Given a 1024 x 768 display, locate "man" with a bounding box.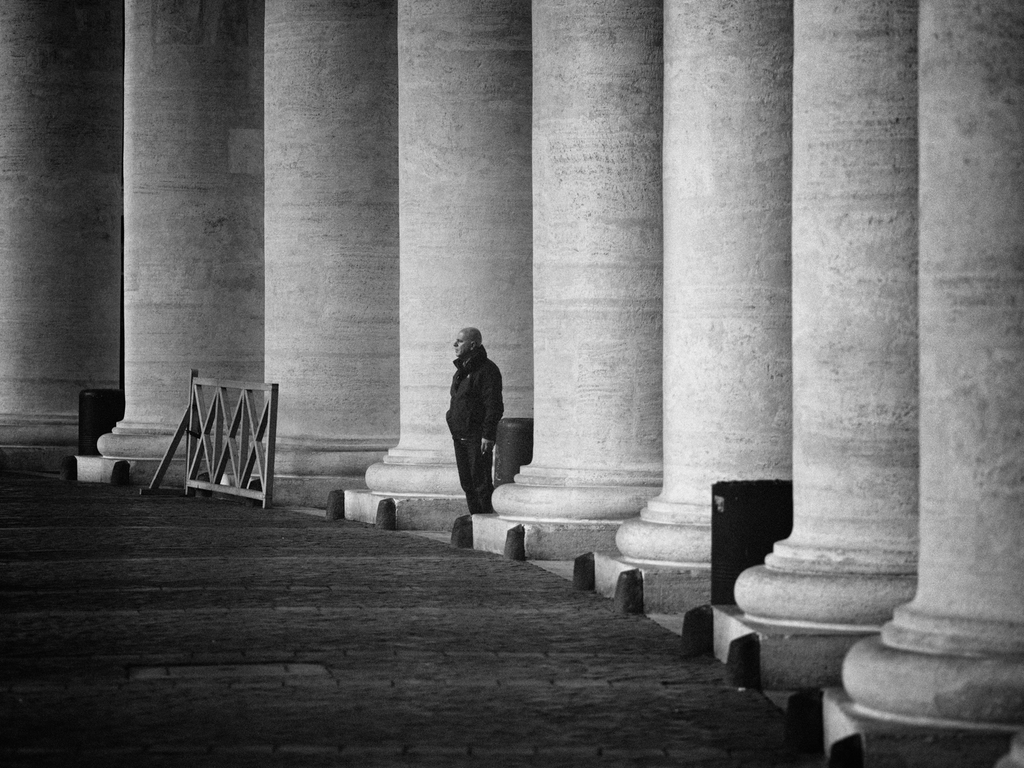
Located: l=444, t=328, r=504, b=516.
